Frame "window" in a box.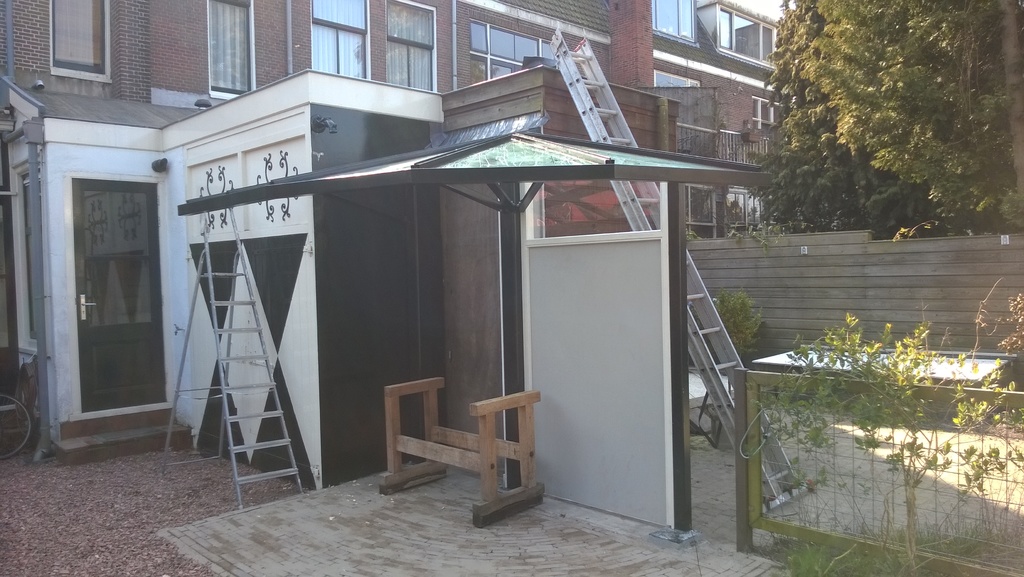
<bbox>650, 0, 694, 30</bbox>.
